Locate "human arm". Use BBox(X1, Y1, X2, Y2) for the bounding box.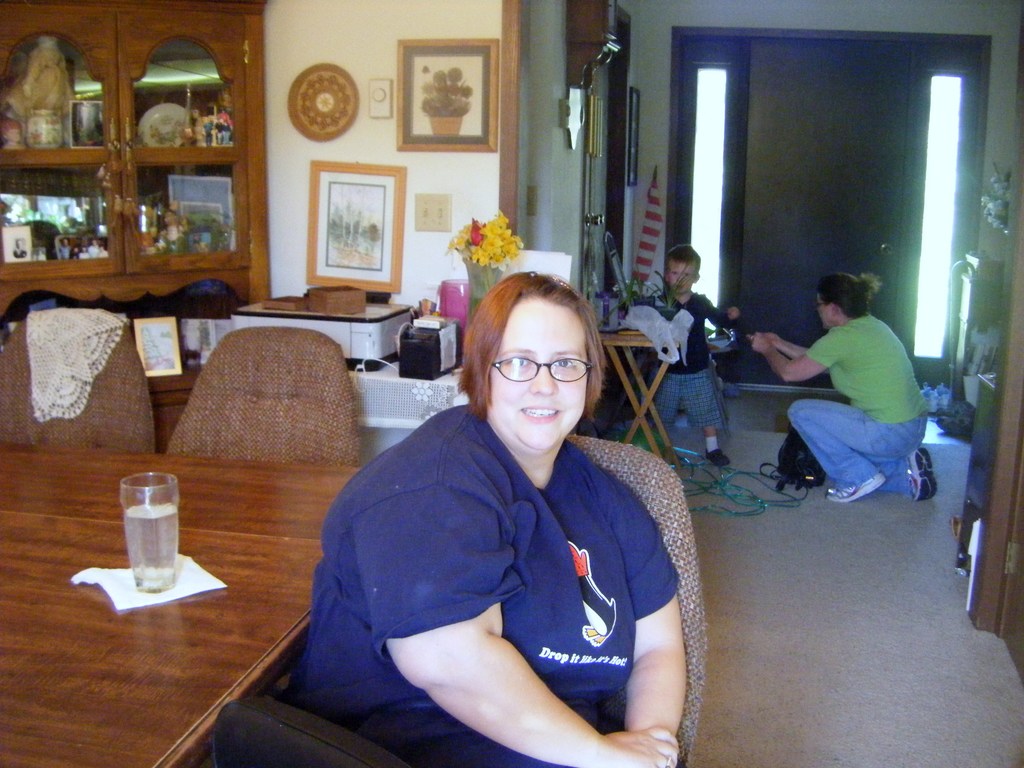
BBox(347, 479, 685, 767).
